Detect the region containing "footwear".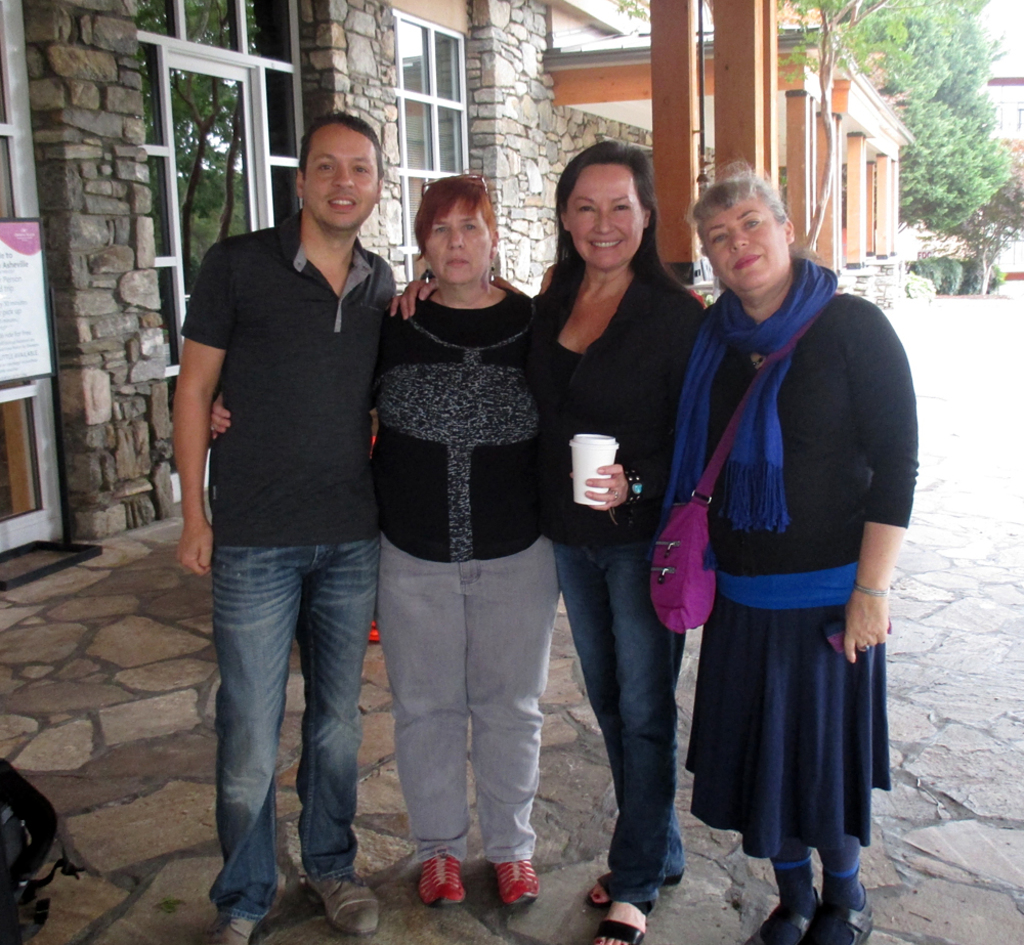
810/885/885/944.
